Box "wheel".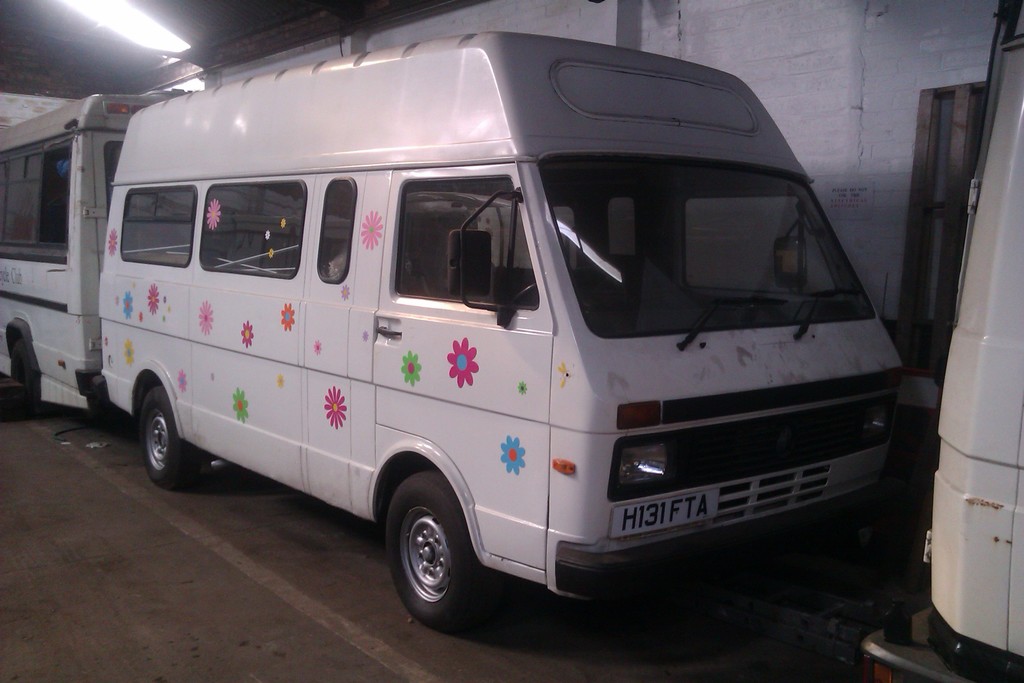
(386, 471, 492, 629).
